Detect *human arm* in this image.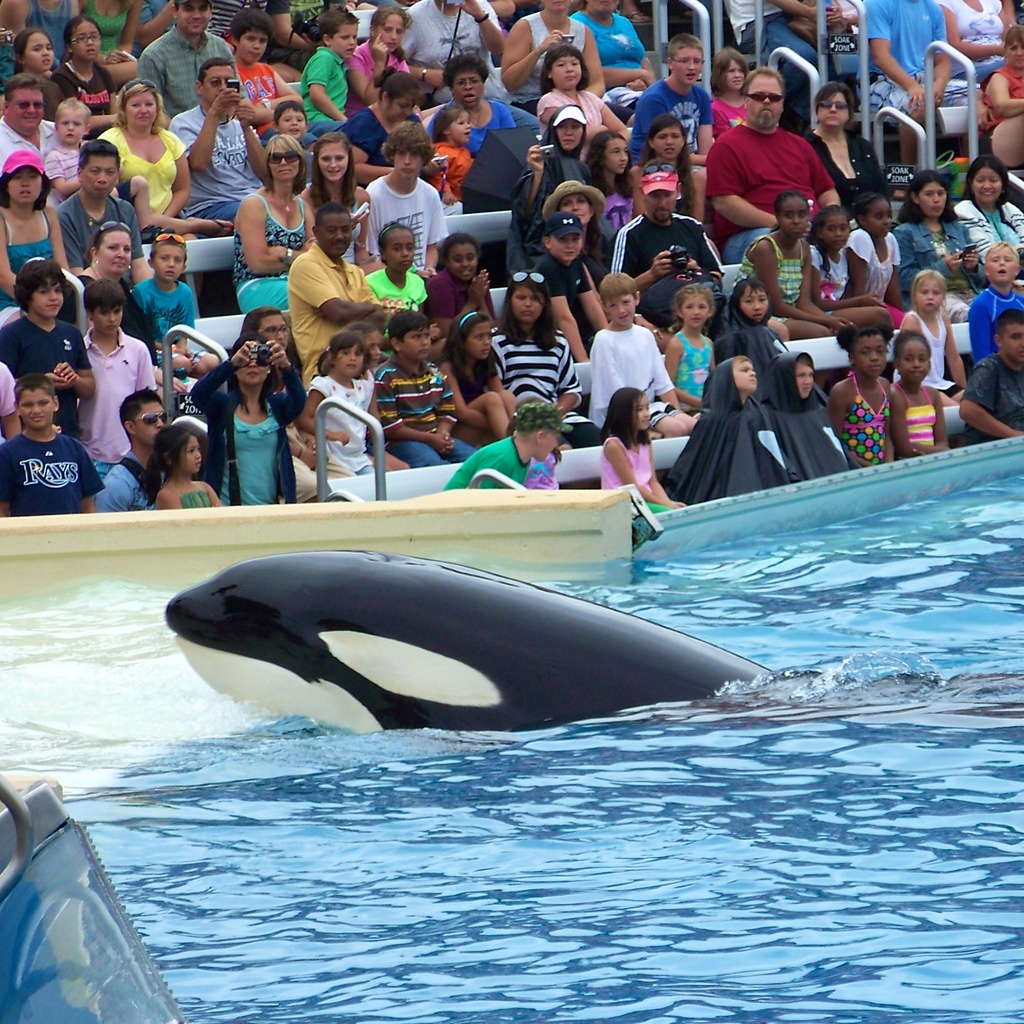
Detection: bbox=[293, 384, 364, 445].
